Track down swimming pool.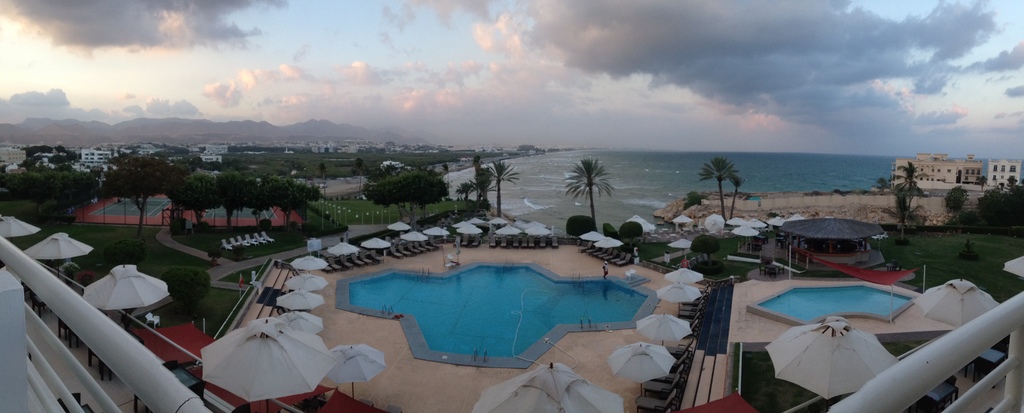
Tracked to [left=742, top=286, right=915, bottom=331].
